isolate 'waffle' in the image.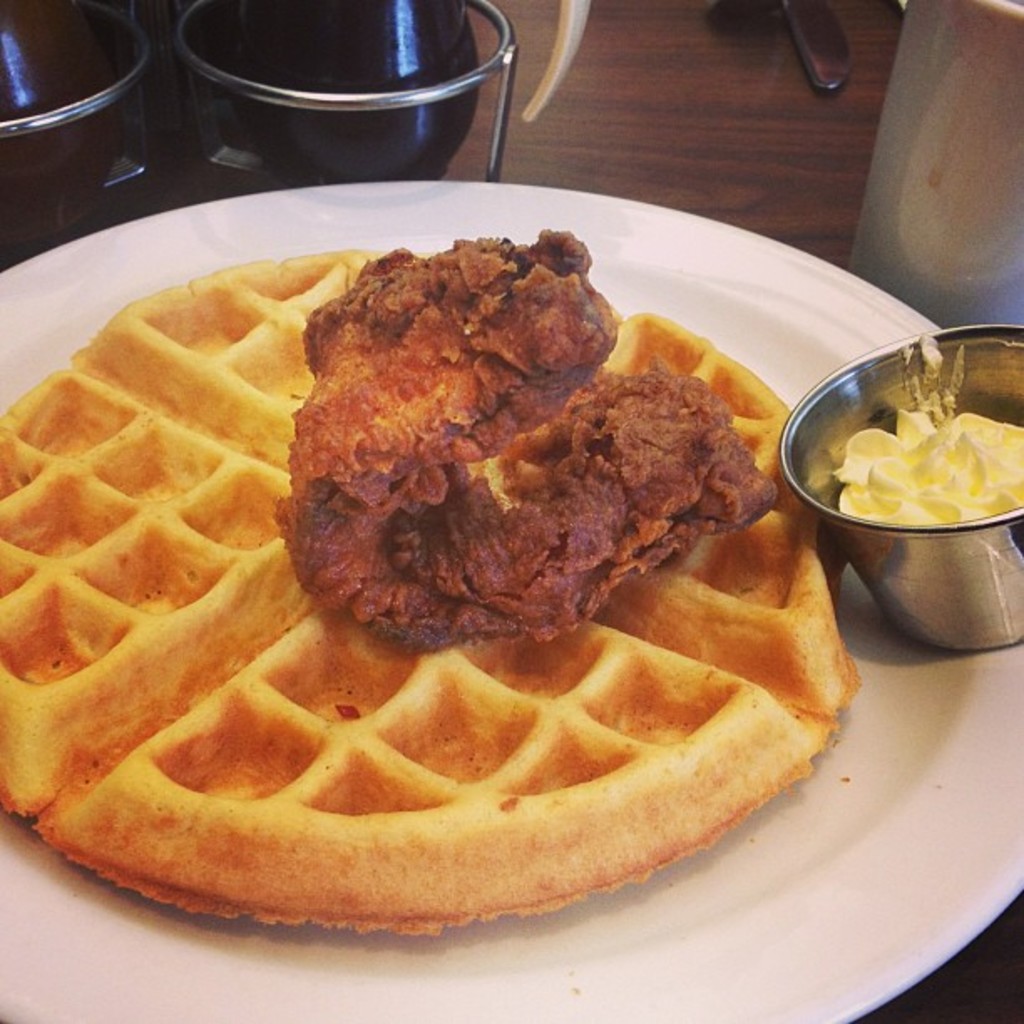
Isolated region: rect(0, 241, 860, 935).
